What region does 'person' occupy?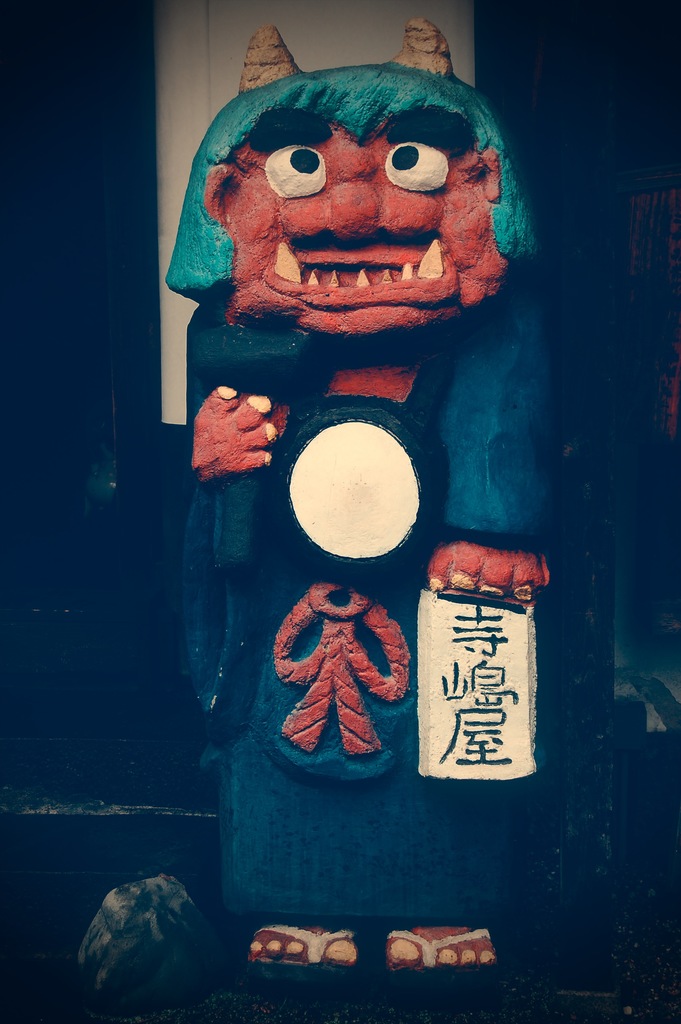
locate(192, 29, 527, 965).
